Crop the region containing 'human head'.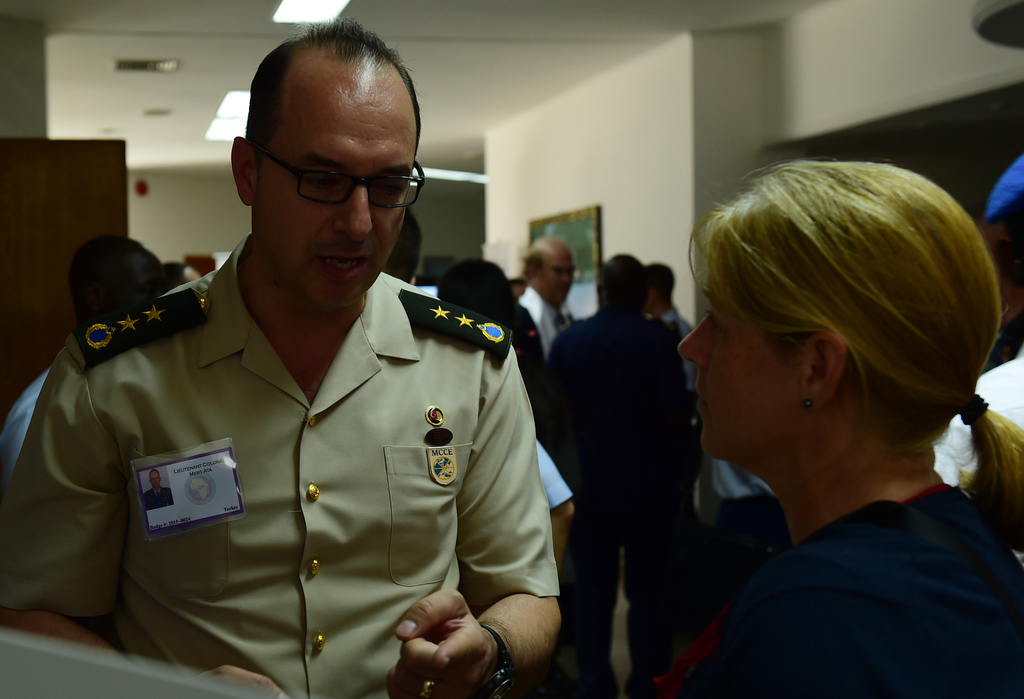
Crop region: [508,275,525,301].
